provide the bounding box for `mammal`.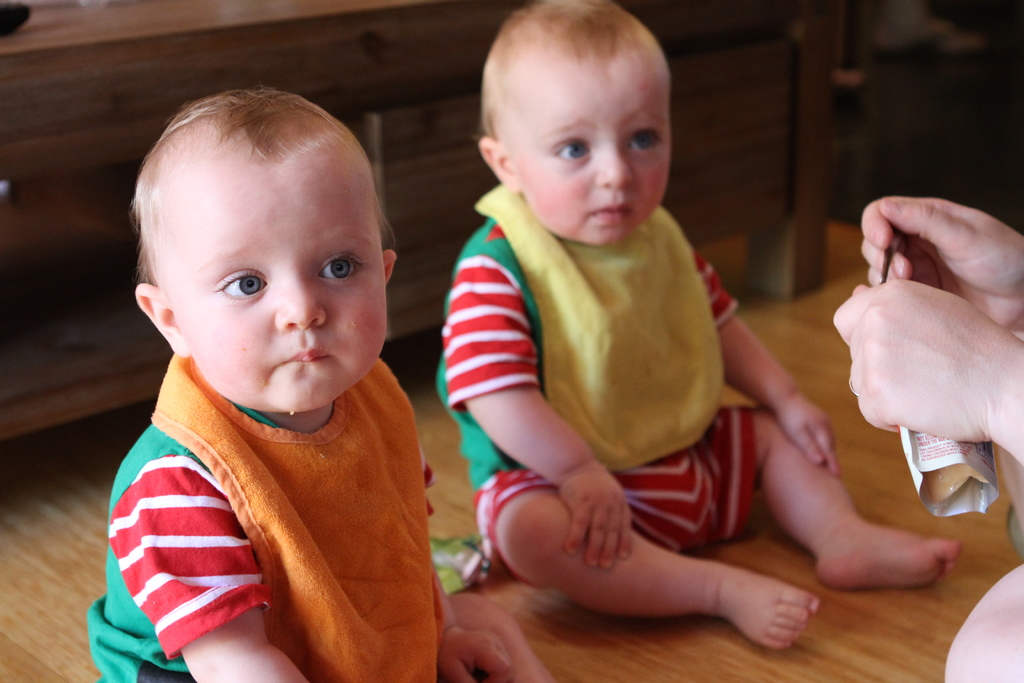
box(435, 0, 963, 649).
